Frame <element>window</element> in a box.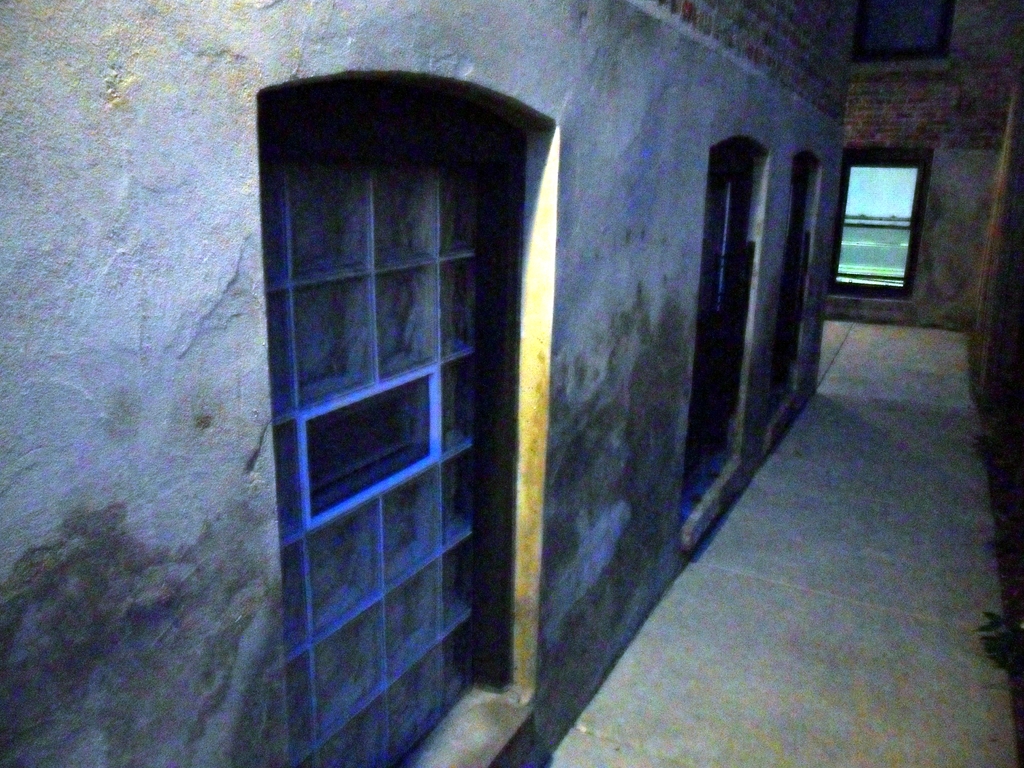
box(278, 86, 547, 669).
